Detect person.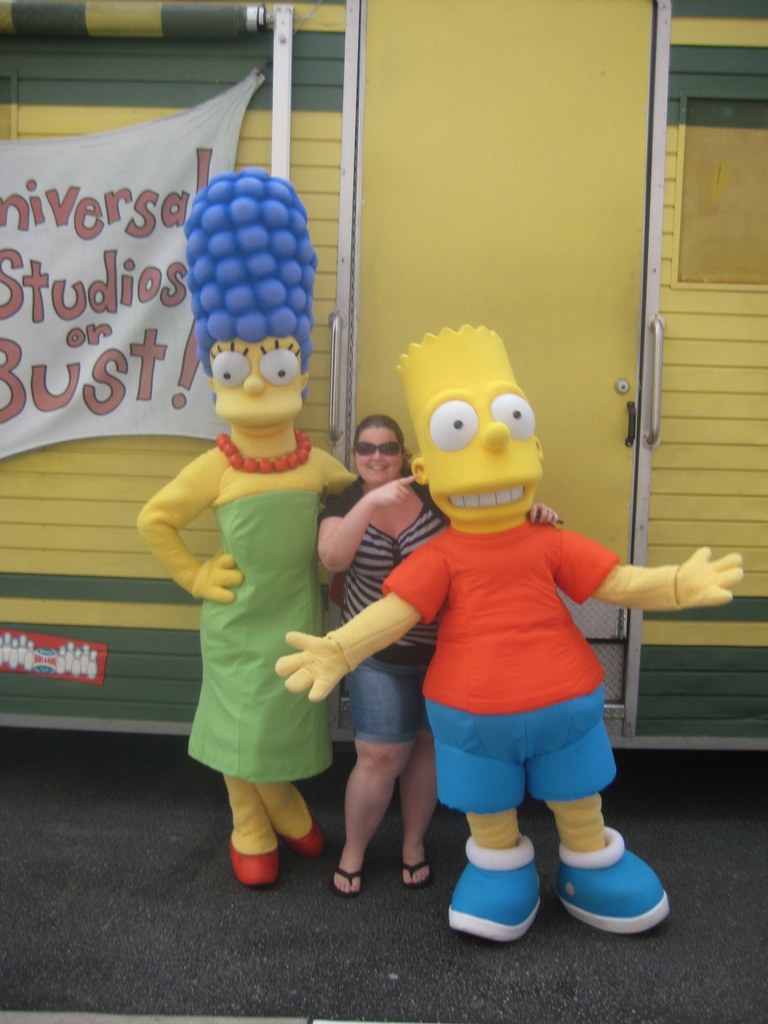
Detected at Rect(311, 414, 569, 894).
